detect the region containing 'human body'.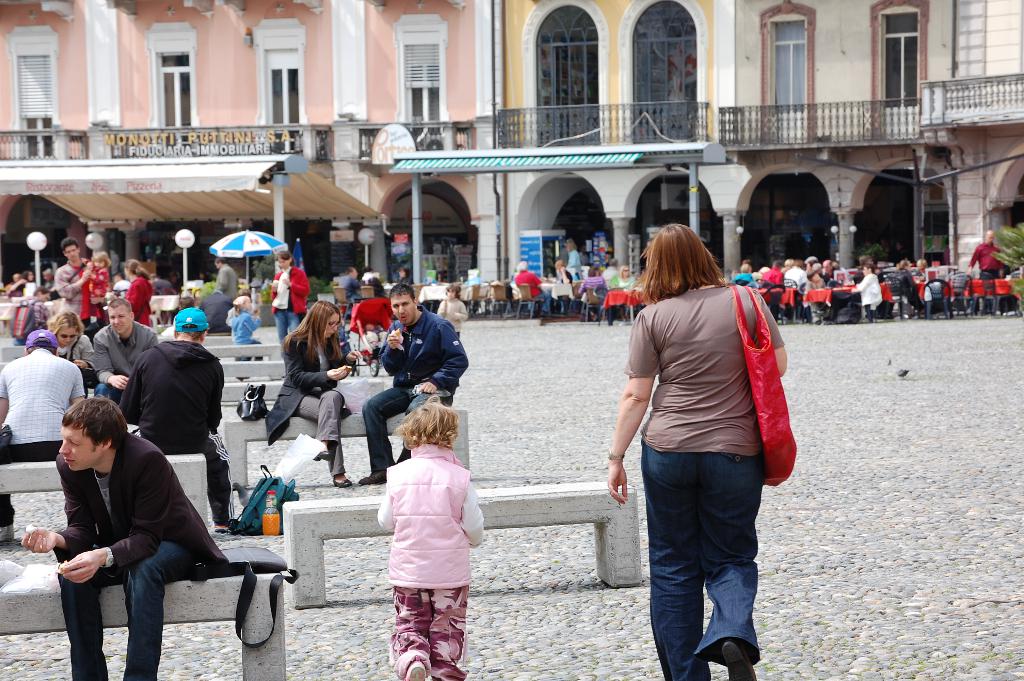
left=337, top=265, right=356, bottom=297.
